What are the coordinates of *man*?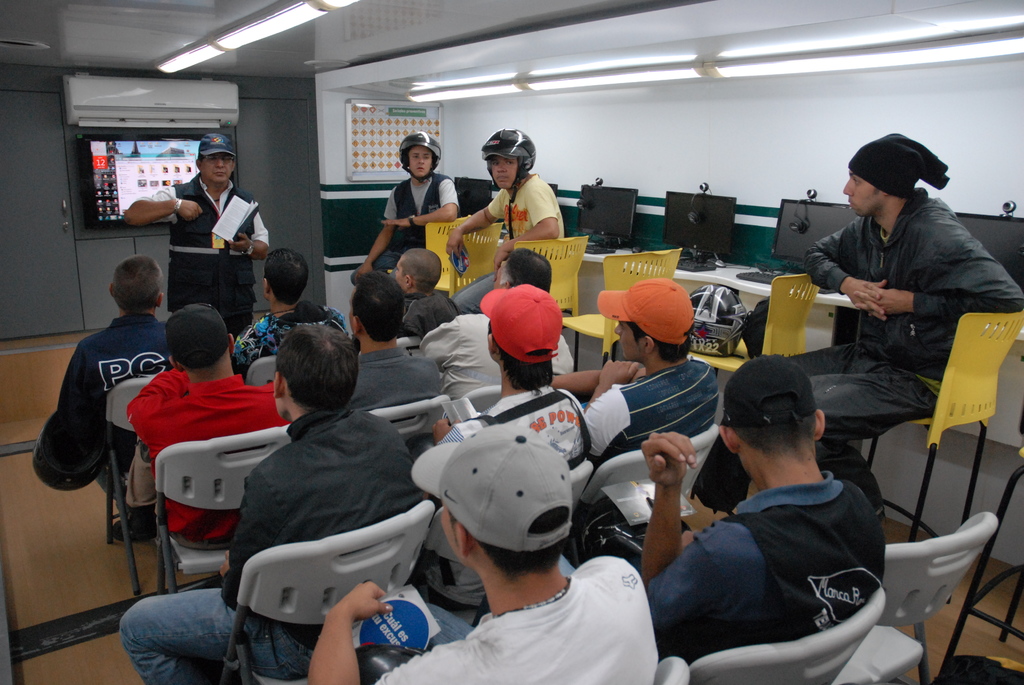
BBox(417, 245, 576, 401).
